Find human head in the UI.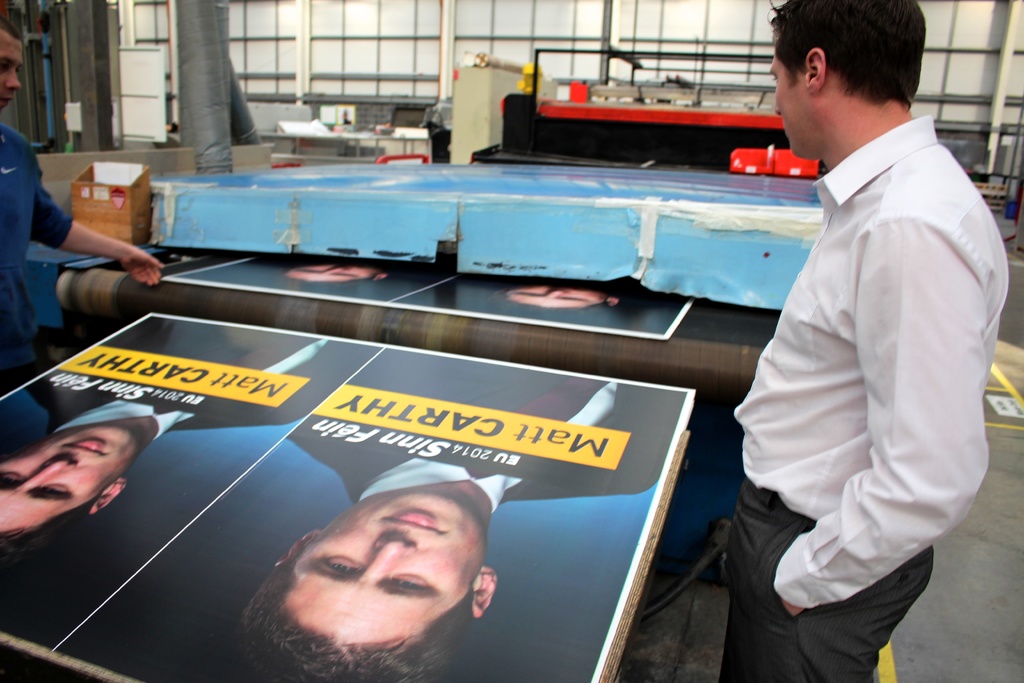
UI element at [left=0, top=10, right=25, bottom=113].
